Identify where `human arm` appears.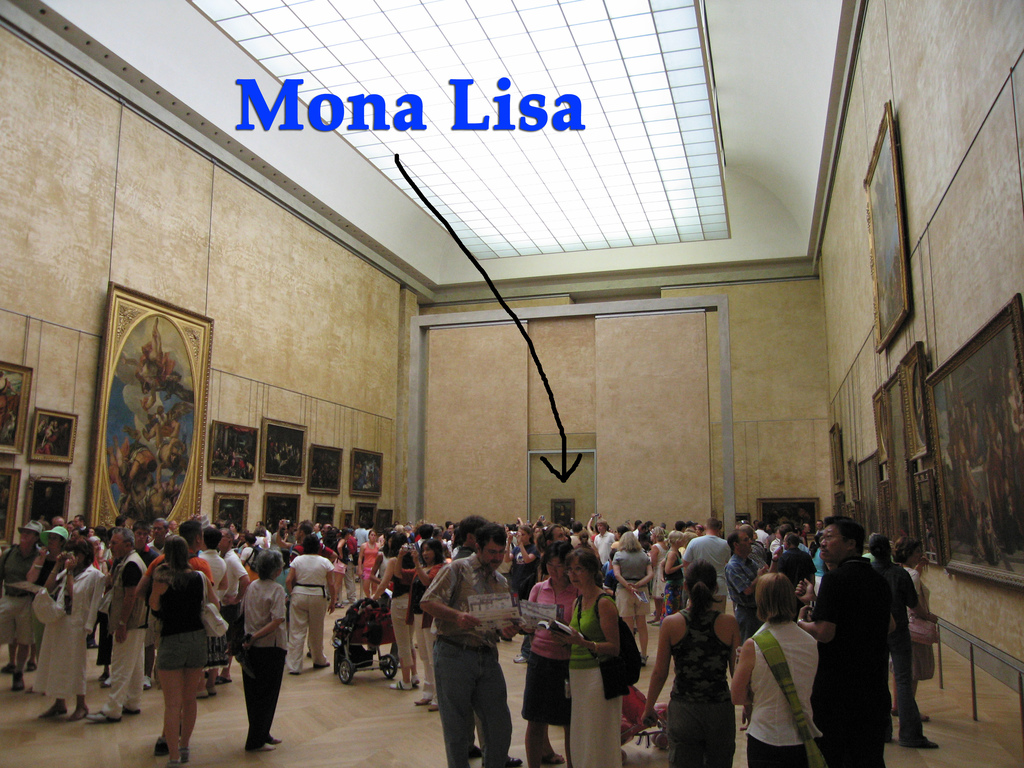
Appears at x1=554, y1=597, x2=623, y2=660.
